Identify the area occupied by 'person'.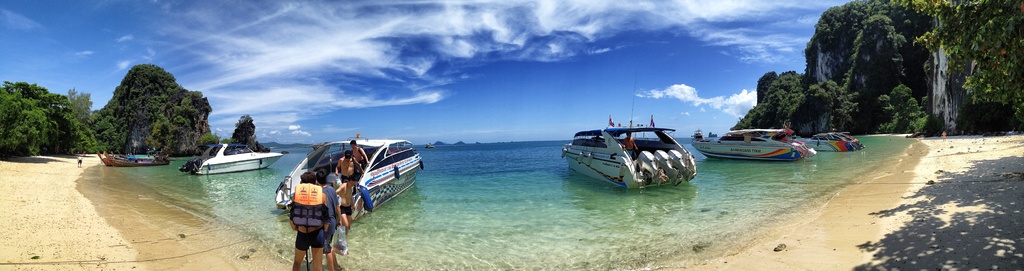
Area: (left=291, top=175, right=329, bottom=268).
